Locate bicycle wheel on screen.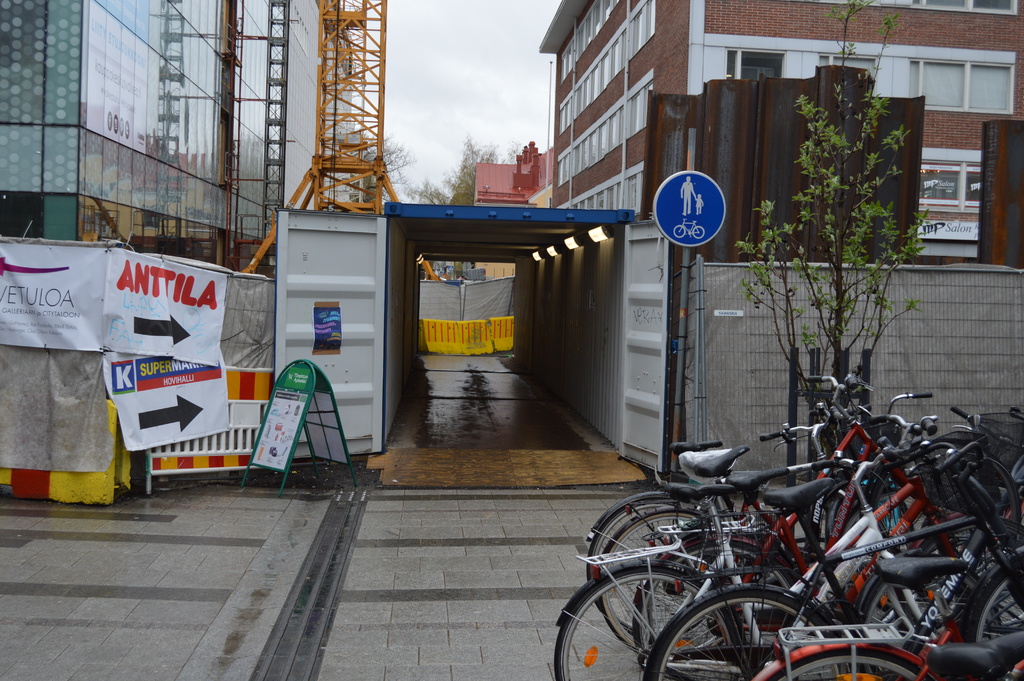
On screen at pyautogui.locateOnScreen(867, 580, 952, 635).
